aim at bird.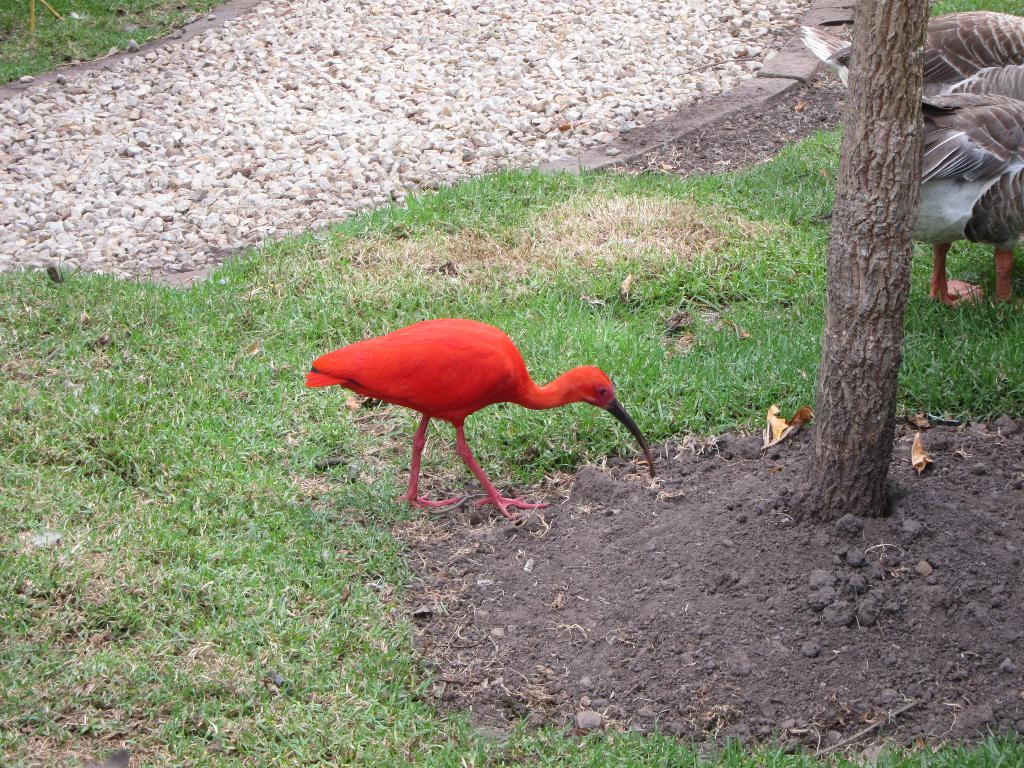
Aimed at [x1=896, y1=67, x2=1023, y2=130].
